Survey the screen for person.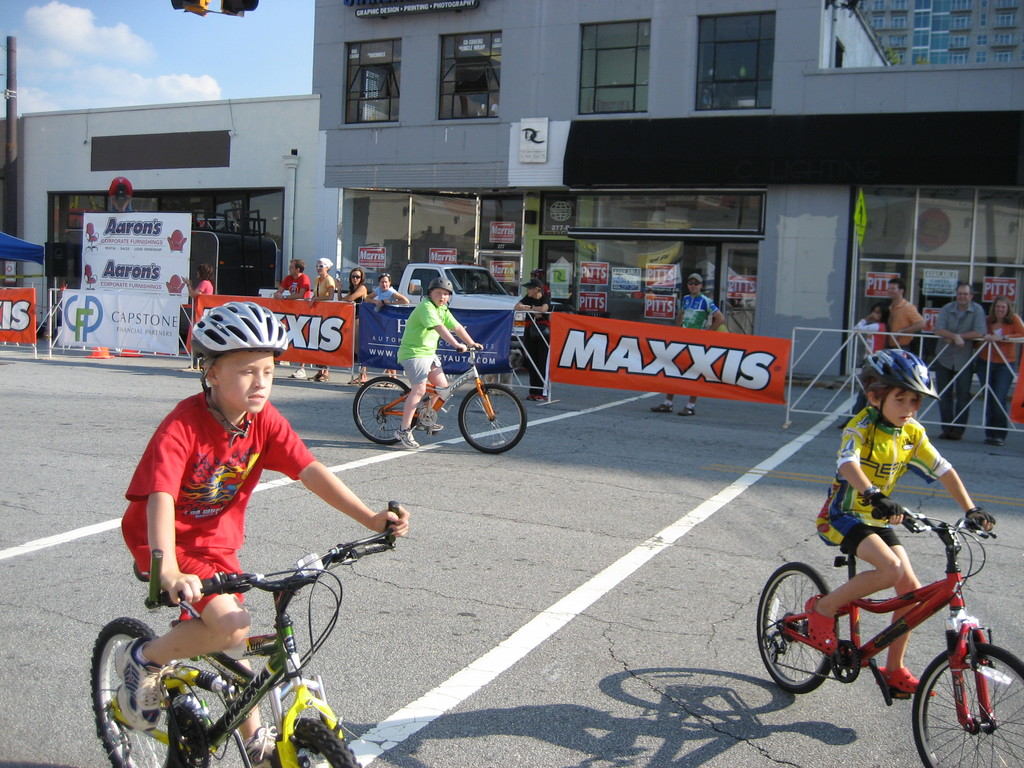
Survey found: l=652, t=276, r=723, b=416.
